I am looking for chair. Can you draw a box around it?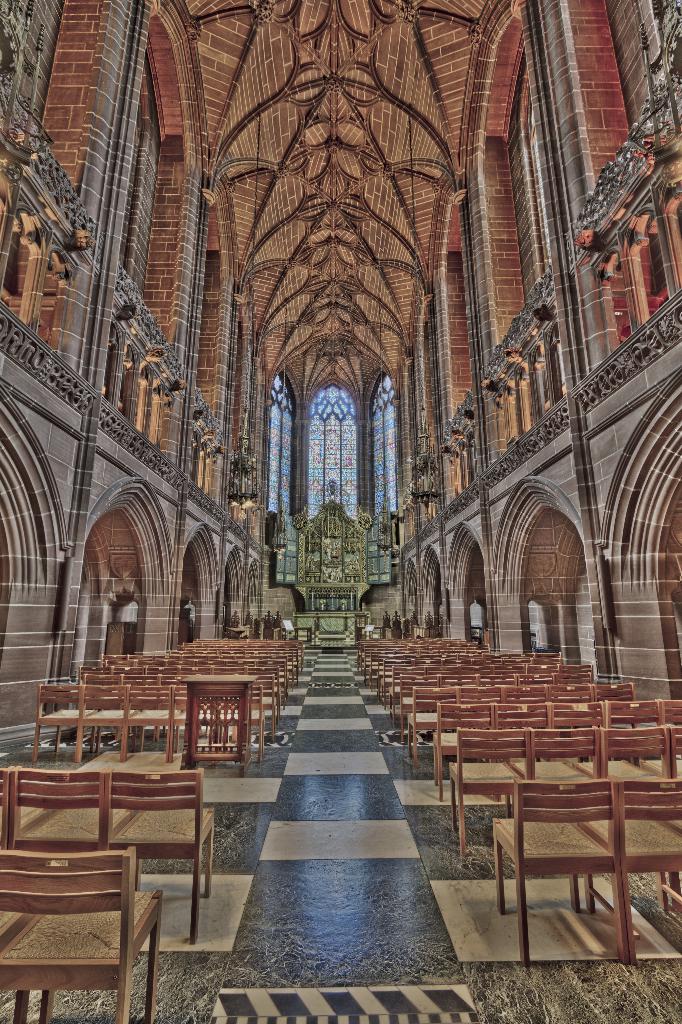
Sure, the bounding box is rect(19, 760, 137, 856).
